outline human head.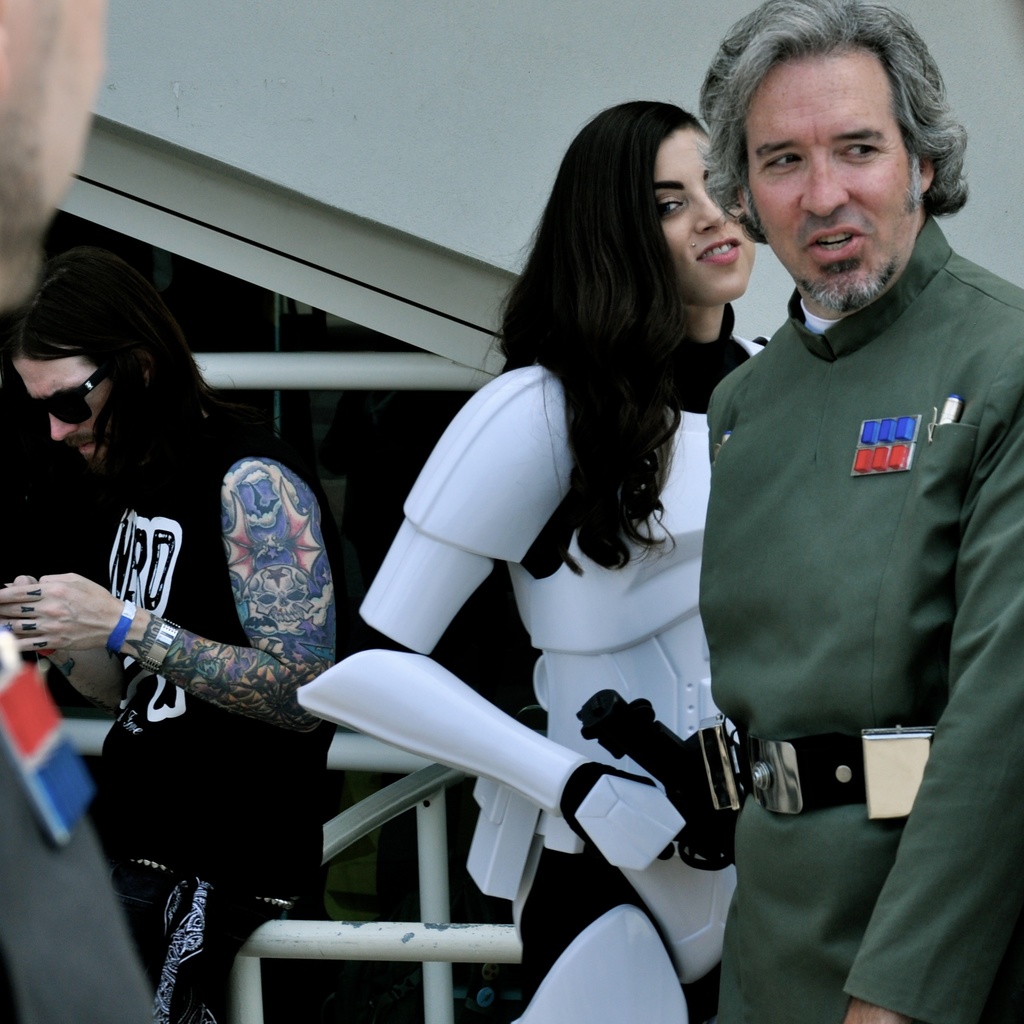
Outline: crop(4, 245, 209, 480).
